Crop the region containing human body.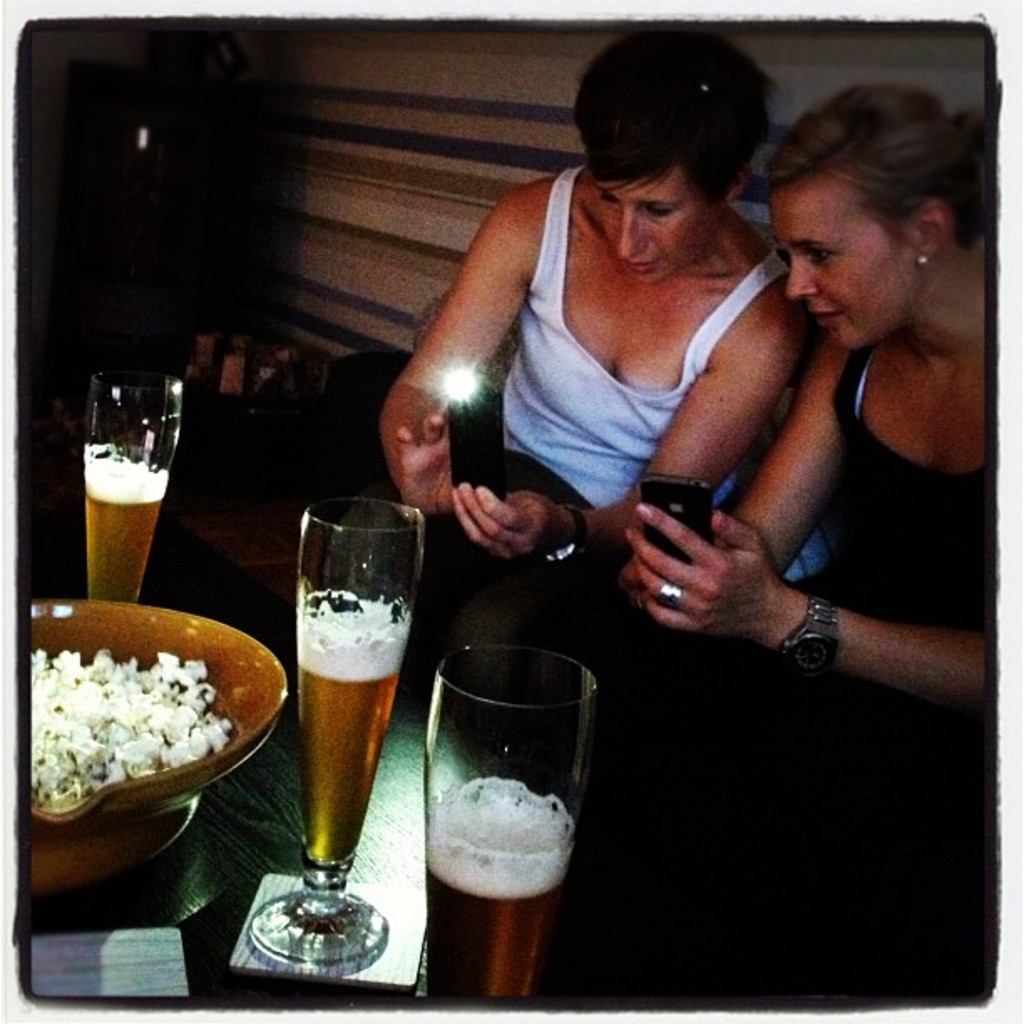
Crop region: <region>390, 0, 791, 641</region>.
